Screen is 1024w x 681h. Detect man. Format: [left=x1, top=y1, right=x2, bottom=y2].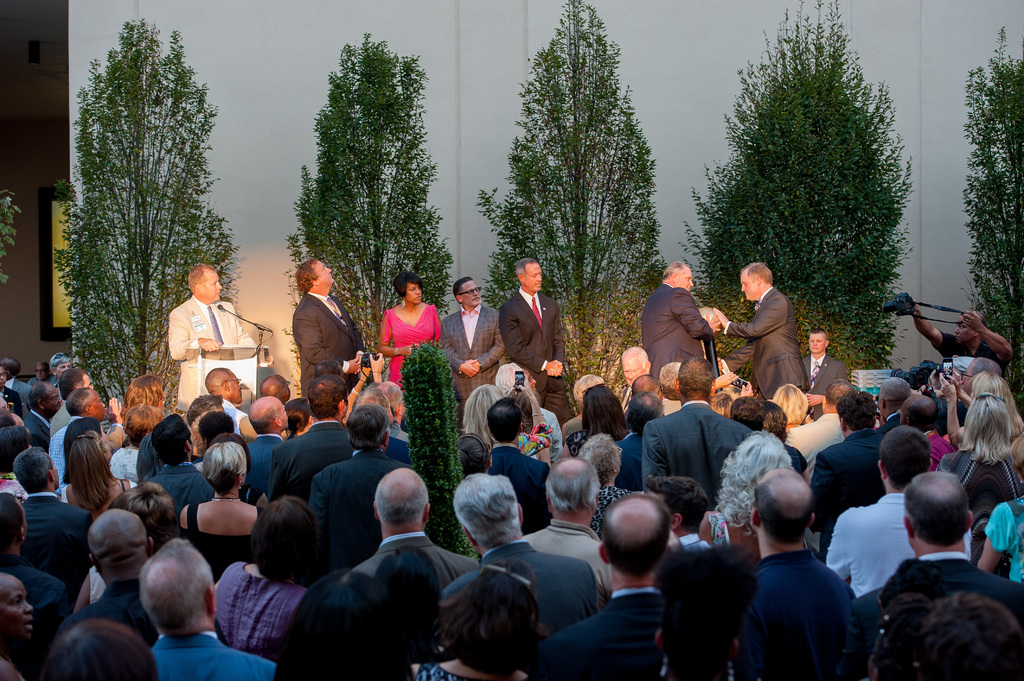
[left=308, top=412, right=403, bottom=559].
